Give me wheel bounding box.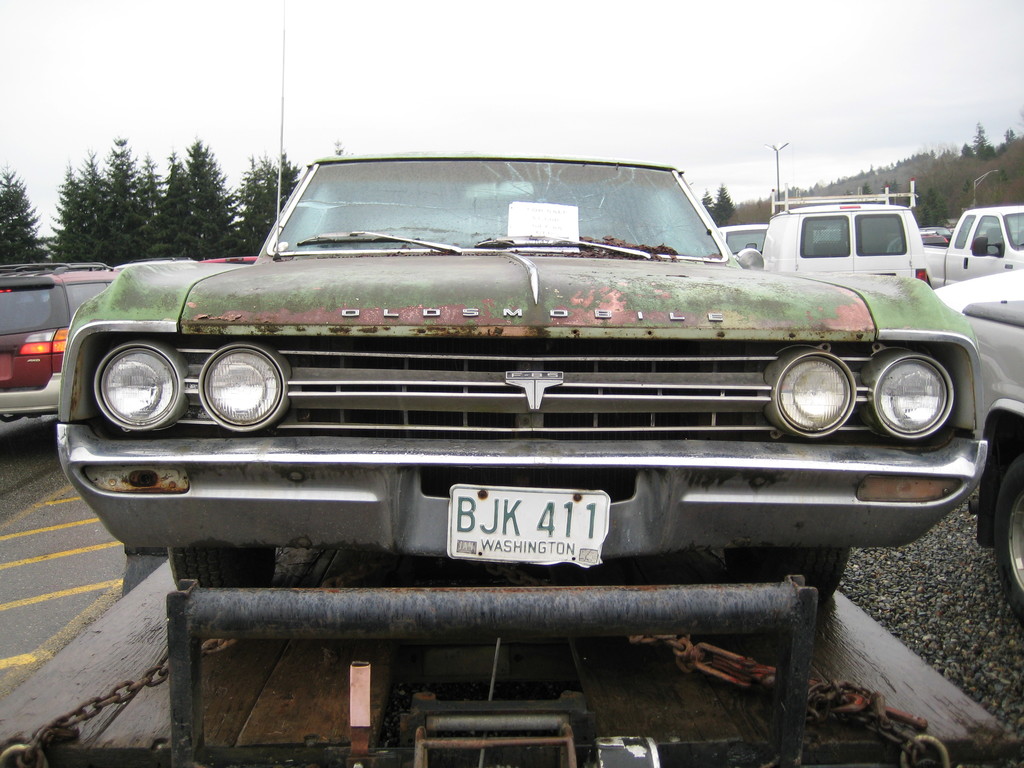
locate(725, 547, 852, 605).
